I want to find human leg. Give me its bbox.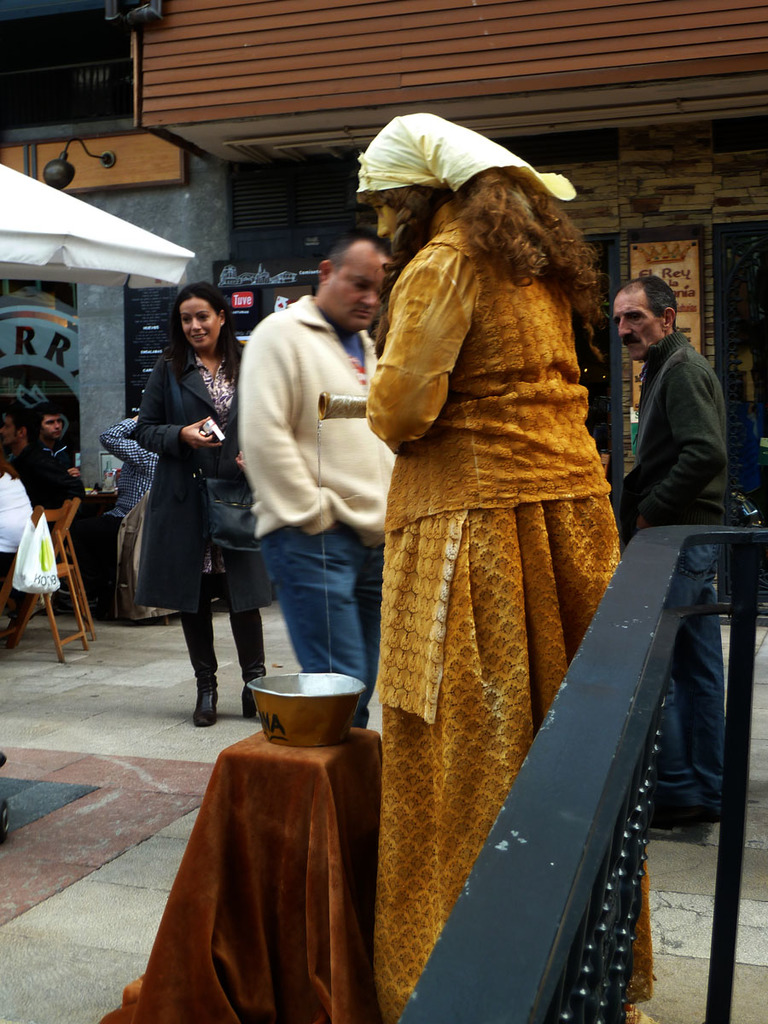
bbox=[262, 533, 363, 724].
